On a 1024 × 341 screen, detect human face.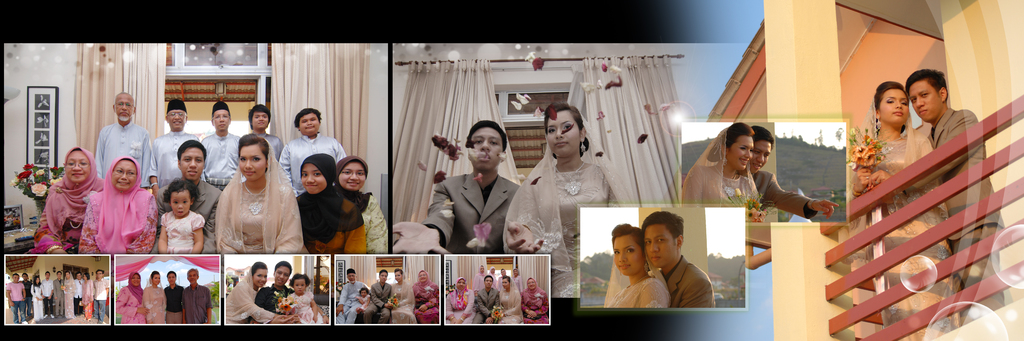
392/270/403/283.
